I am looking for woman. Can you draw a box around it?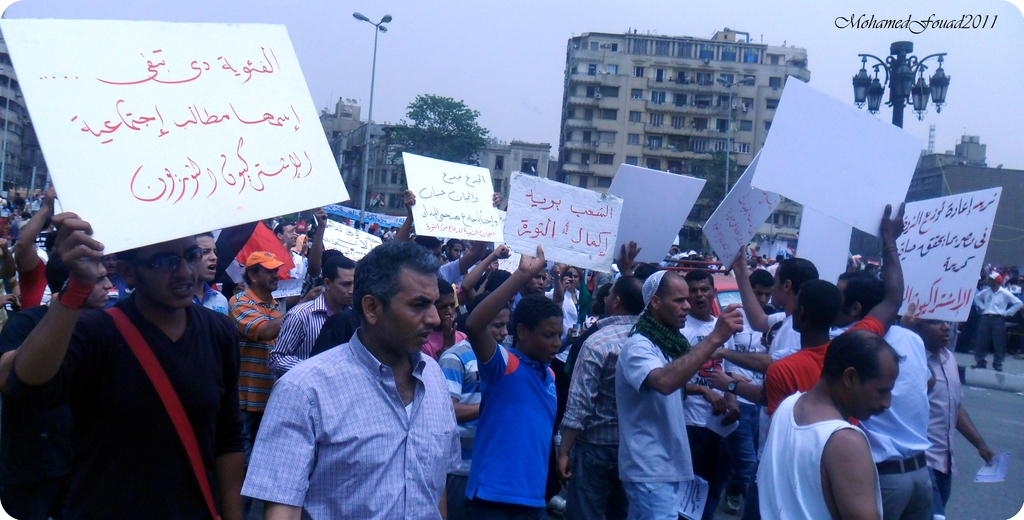
Sure, the bounding box is box=[416, 277, 468, 362].
